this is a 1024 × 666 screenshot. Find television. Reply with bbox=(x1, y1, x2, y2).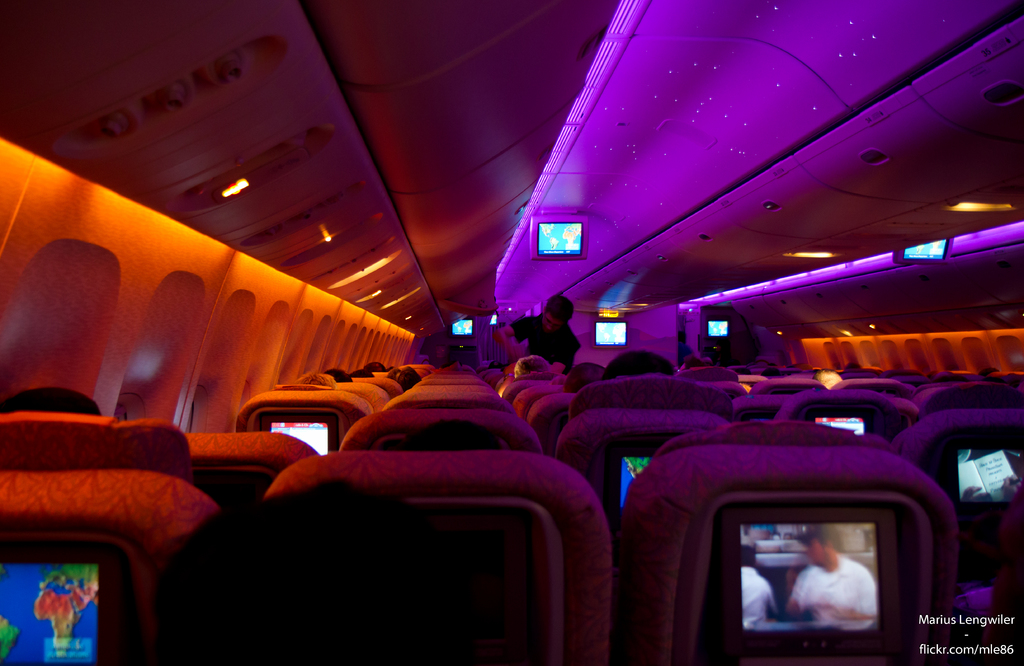
bbox=(452, 317, 479, 339).
